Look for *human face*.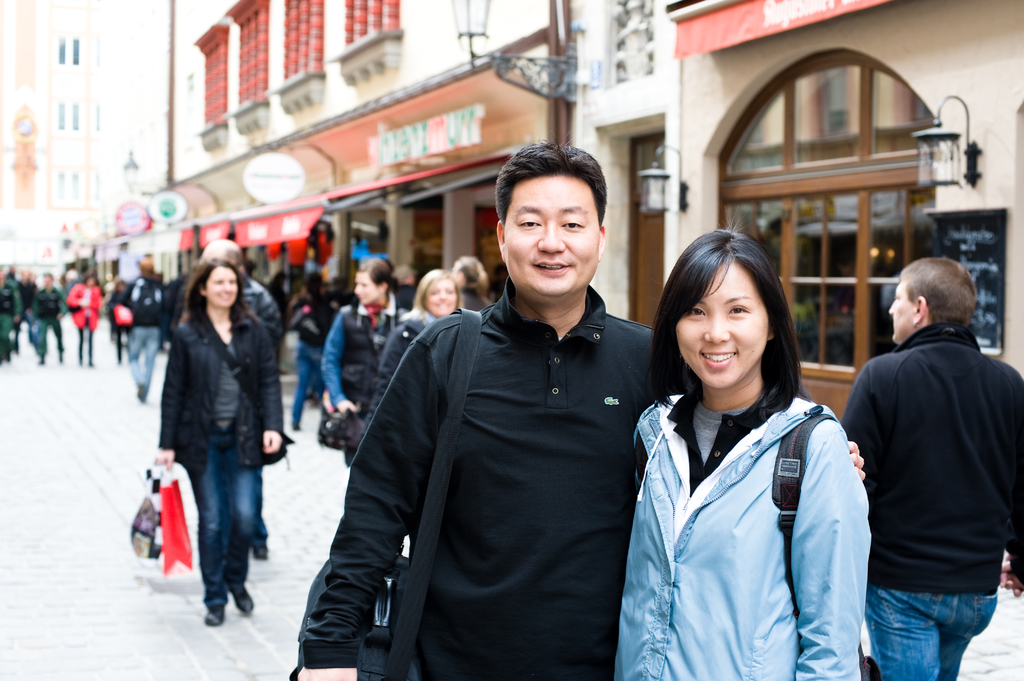
Found: <box>208,266,238,303</box>.
